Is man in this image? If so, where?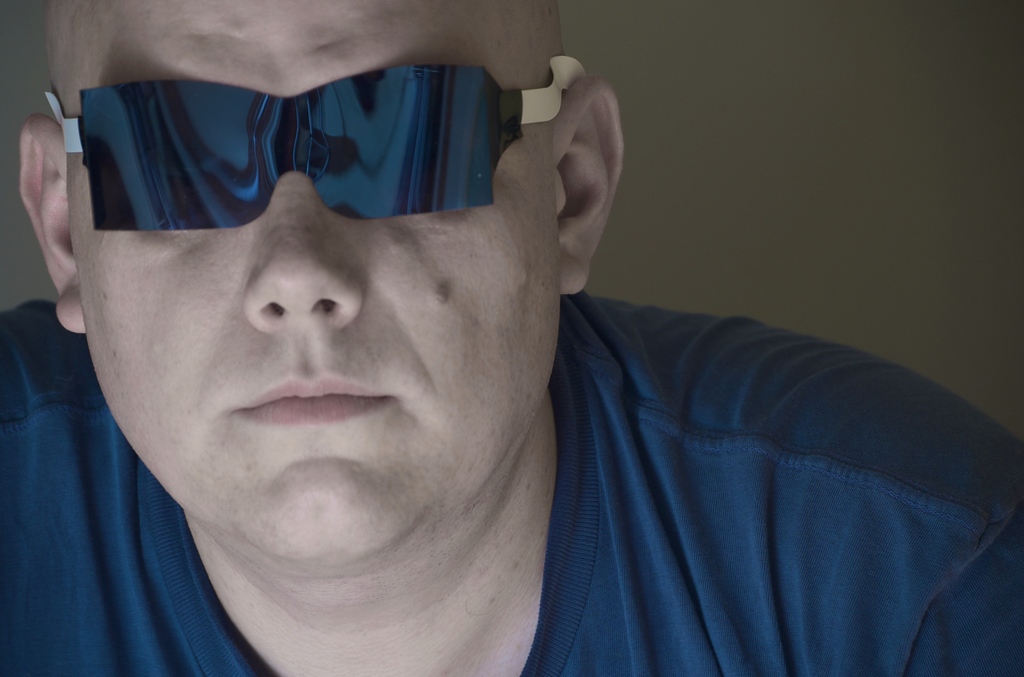
Yes, at pyautogui.locateOnScreen(0, 6, 1023, 676).
